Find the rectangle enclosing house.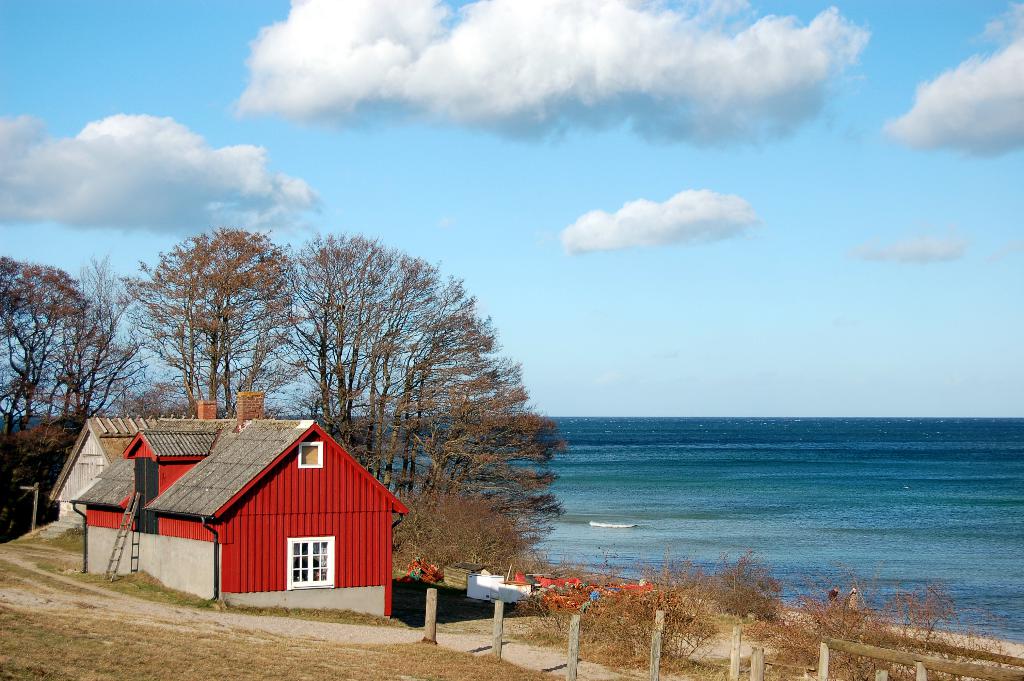
Rect(45, 413, 245, 519).
